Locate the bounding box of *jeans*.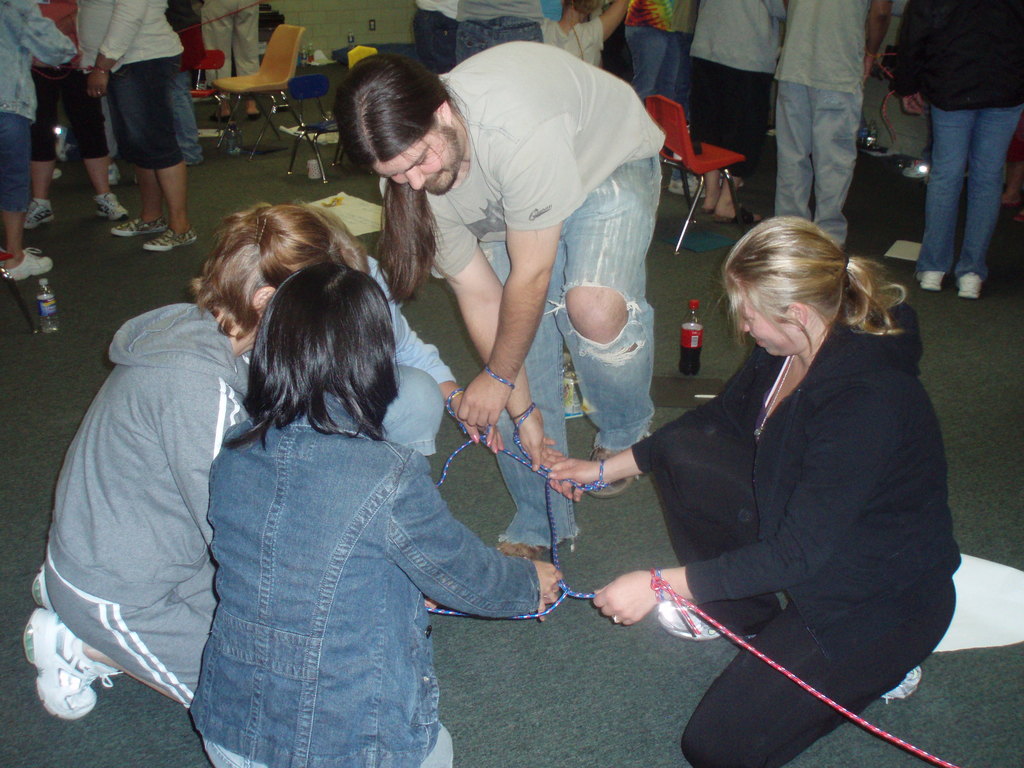
Bounding box: crop(625, 24, 684, 108).
